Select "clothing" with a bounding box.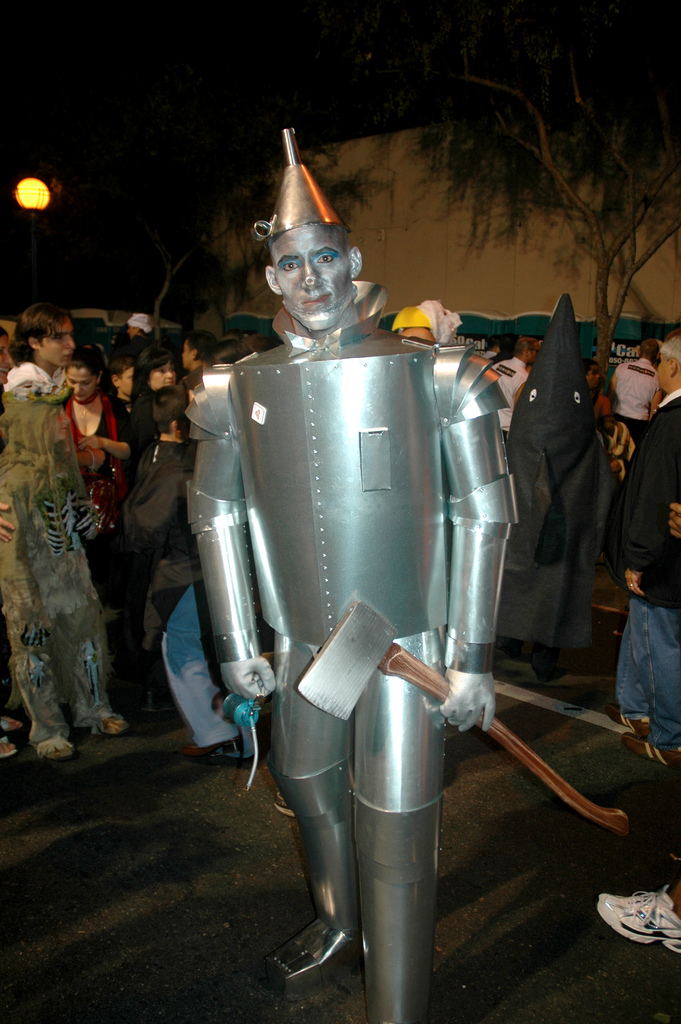
{"left": 603, "top": 414, "right": 680, "bottom": 741}.
